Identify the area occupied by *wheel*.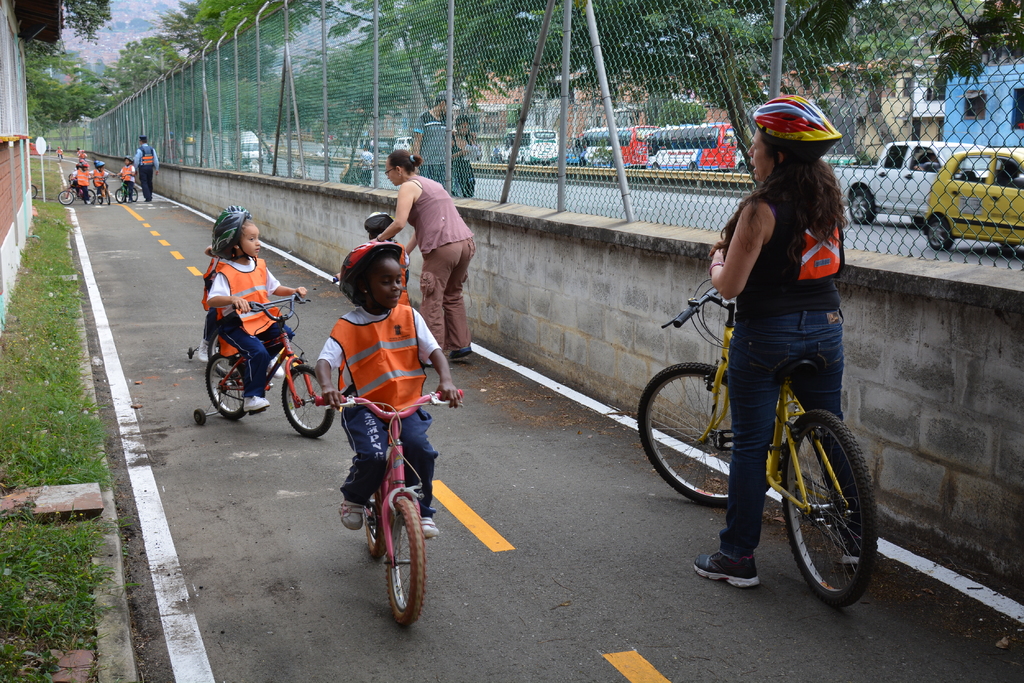
Area: {"left": 636, "top": 361, "right": 773, "bottom": 505}.
